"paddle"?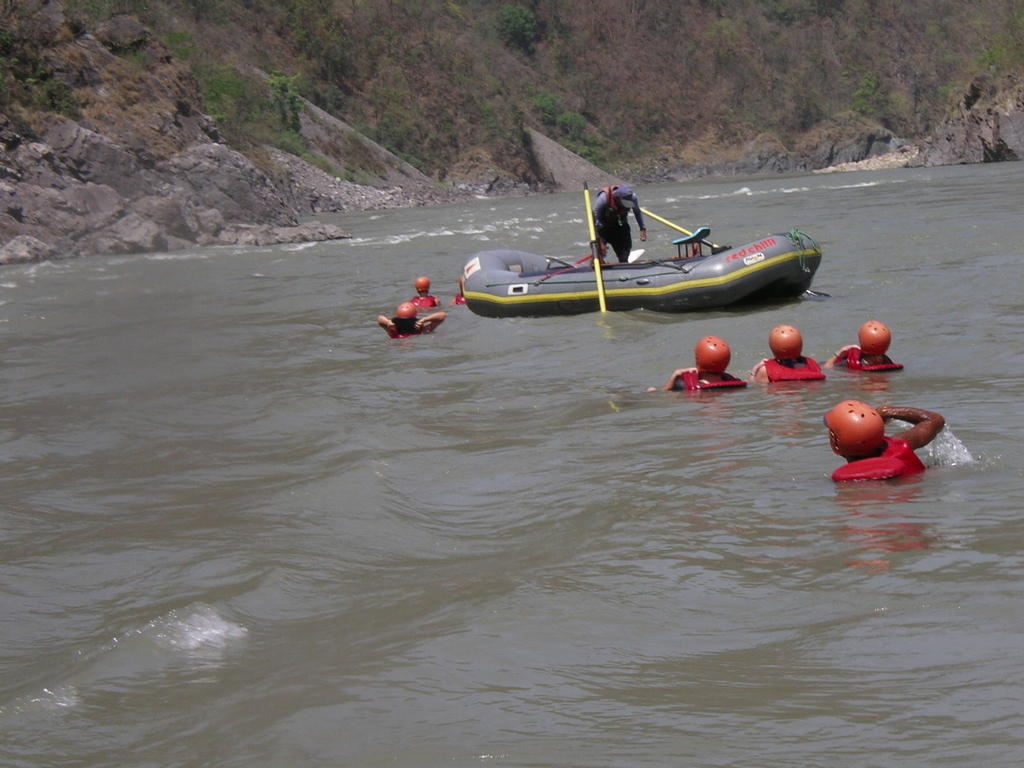
bbox=[637, 208, 829, 300]
